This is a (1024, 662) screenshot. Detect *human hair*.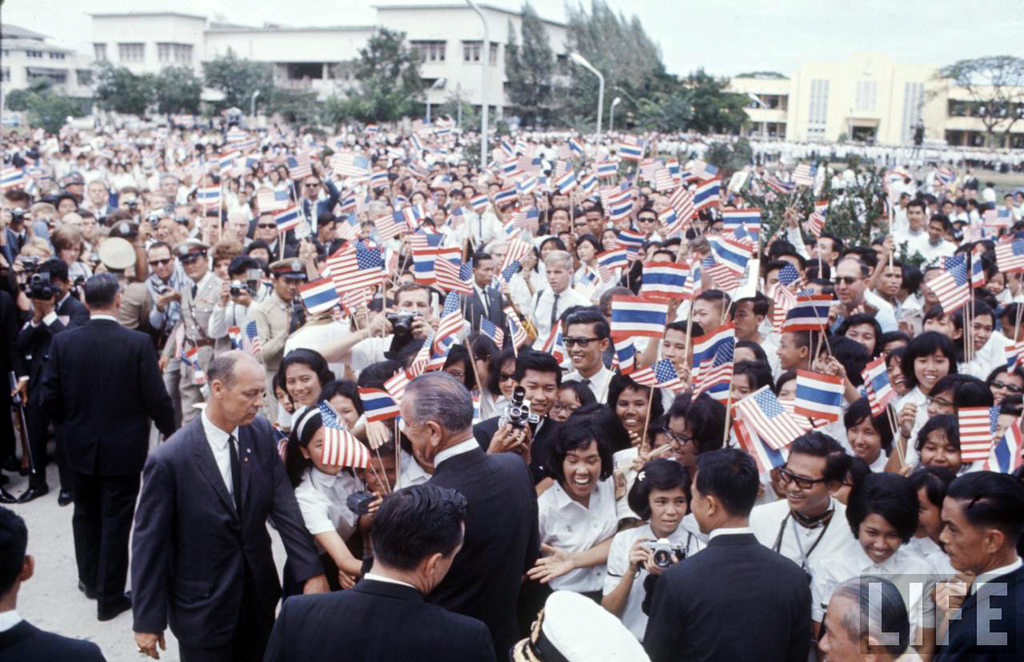
0:502:30:601.
